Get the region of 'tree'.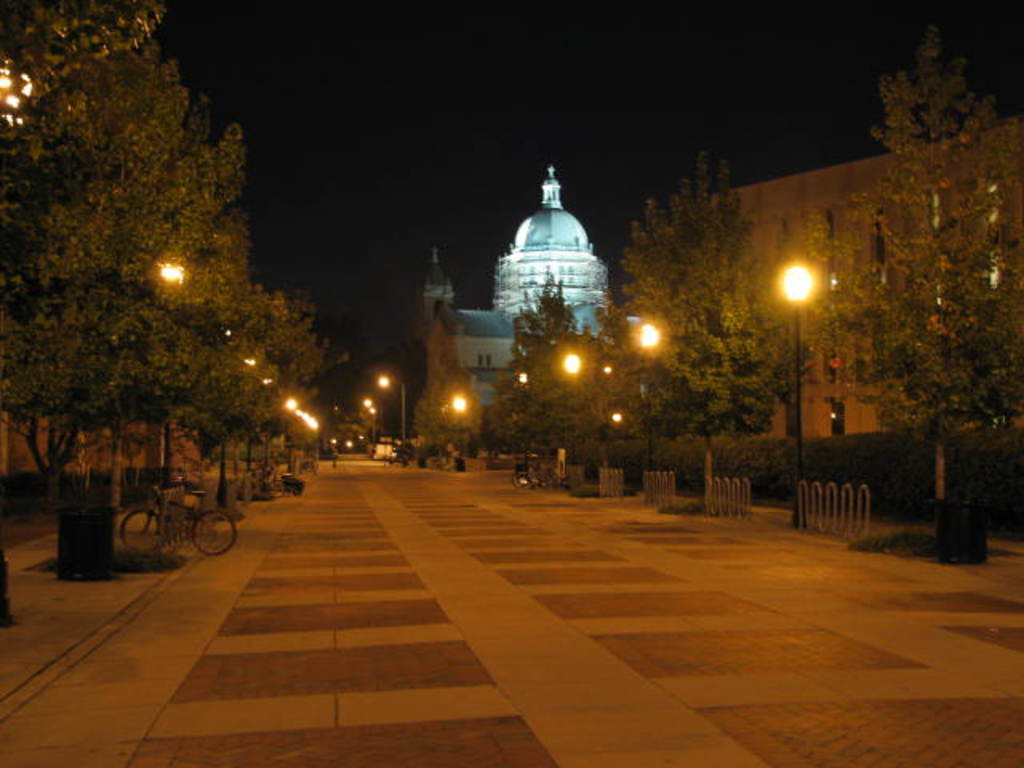
410, 307, 486, 461.
